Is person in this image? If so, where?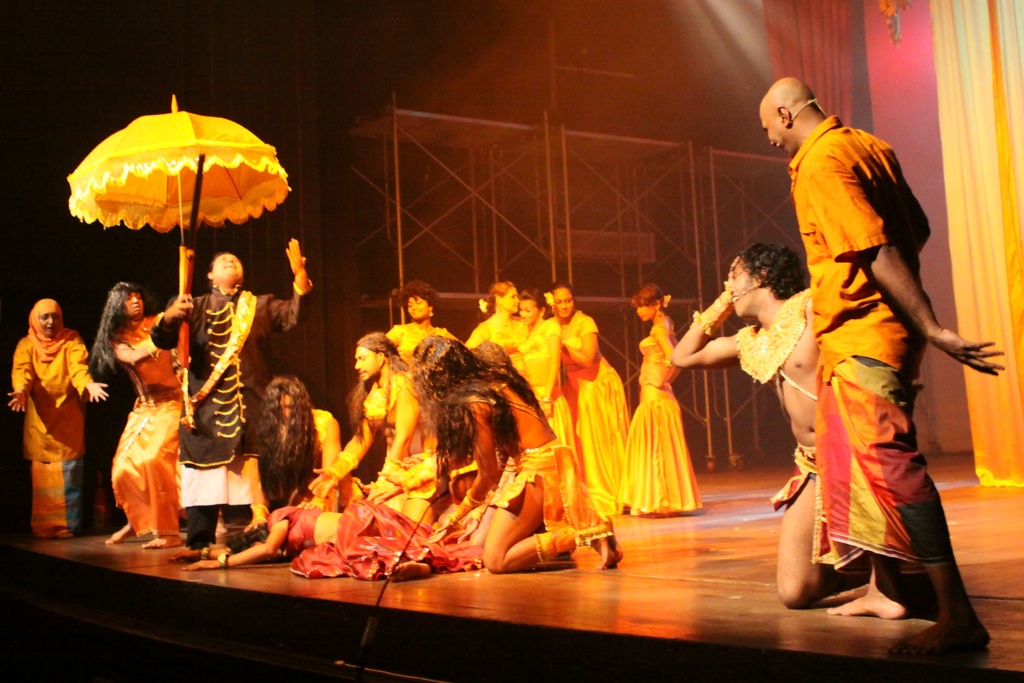
Yes, at pyautogui.locateOnScreen(399, 333, 624, 577).
